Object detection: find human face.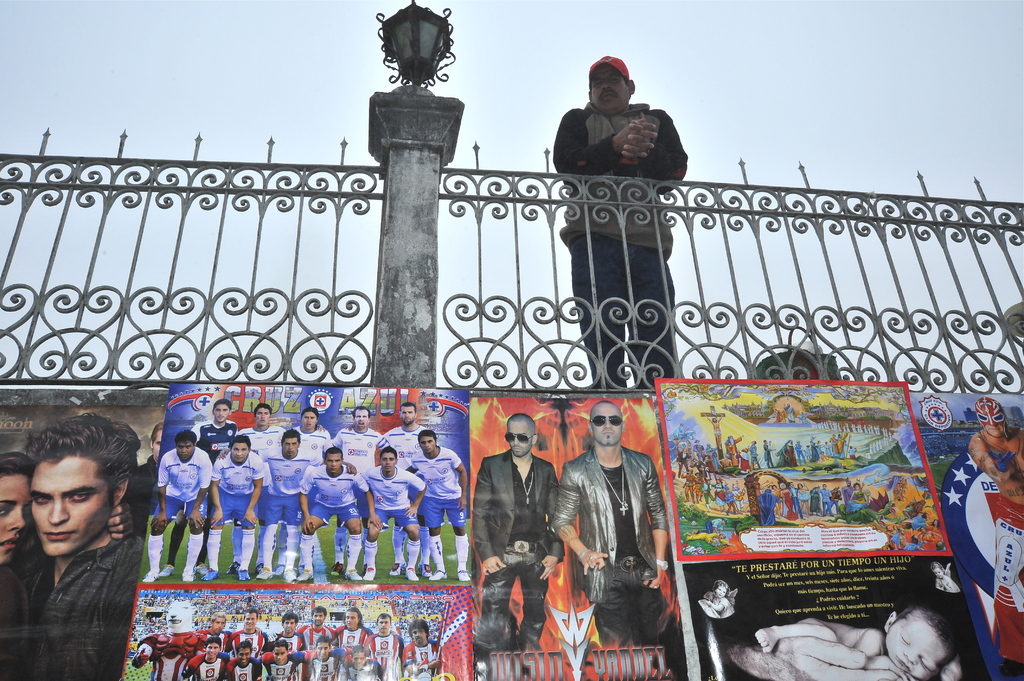
bbox=[350, 652, 365, 670].
